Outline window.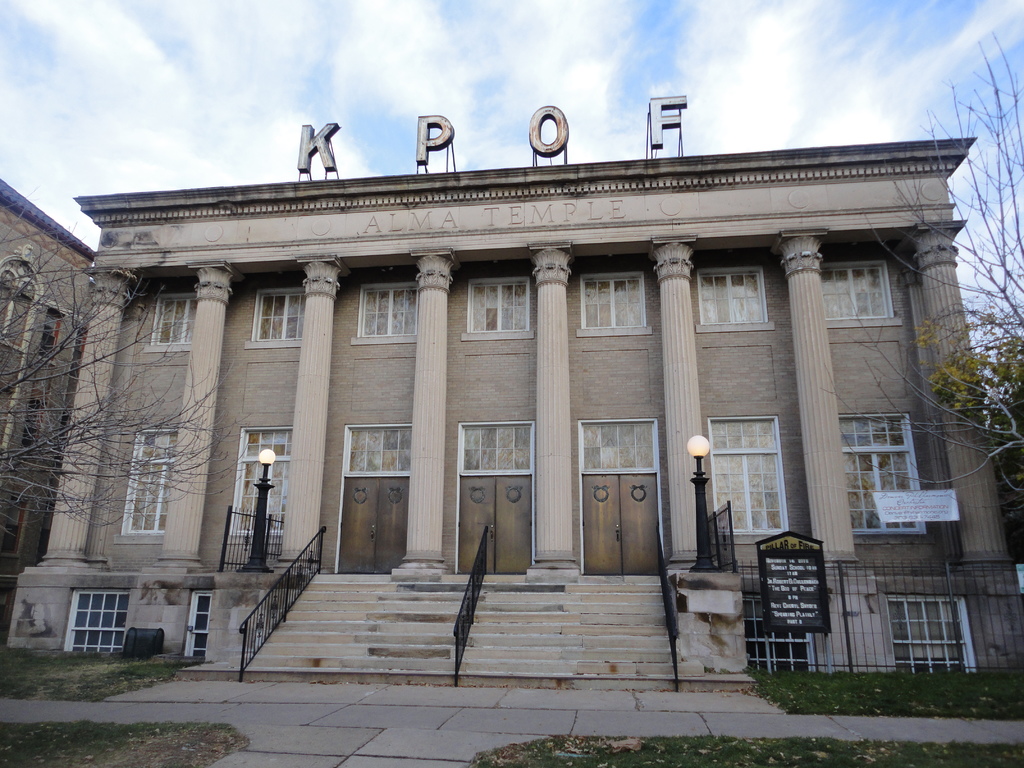
Outline: l=571, t=257, r=673, b=343.
